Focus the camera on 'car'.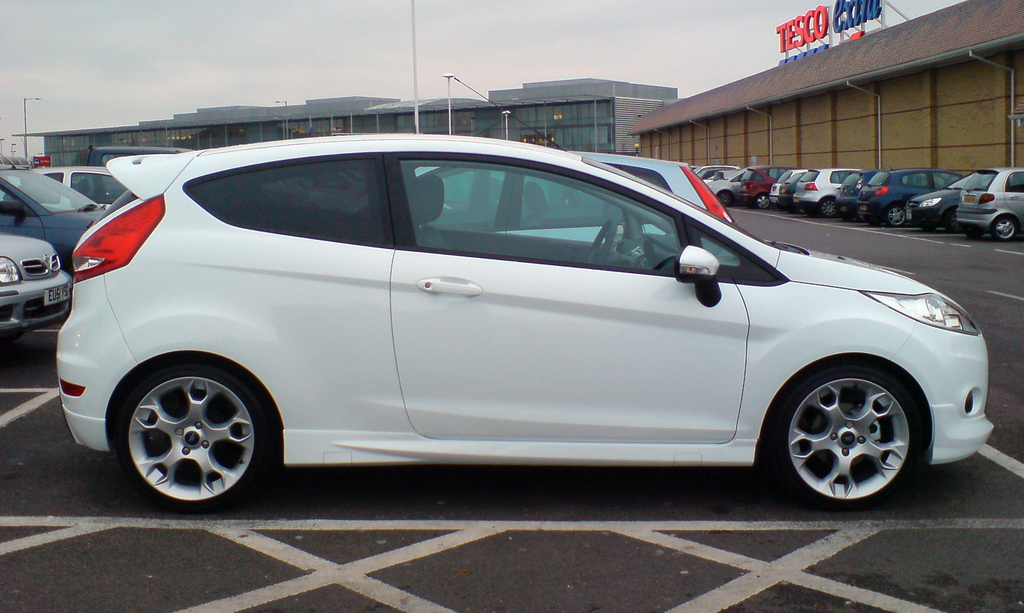
Focus region: 855/170/954/221.
